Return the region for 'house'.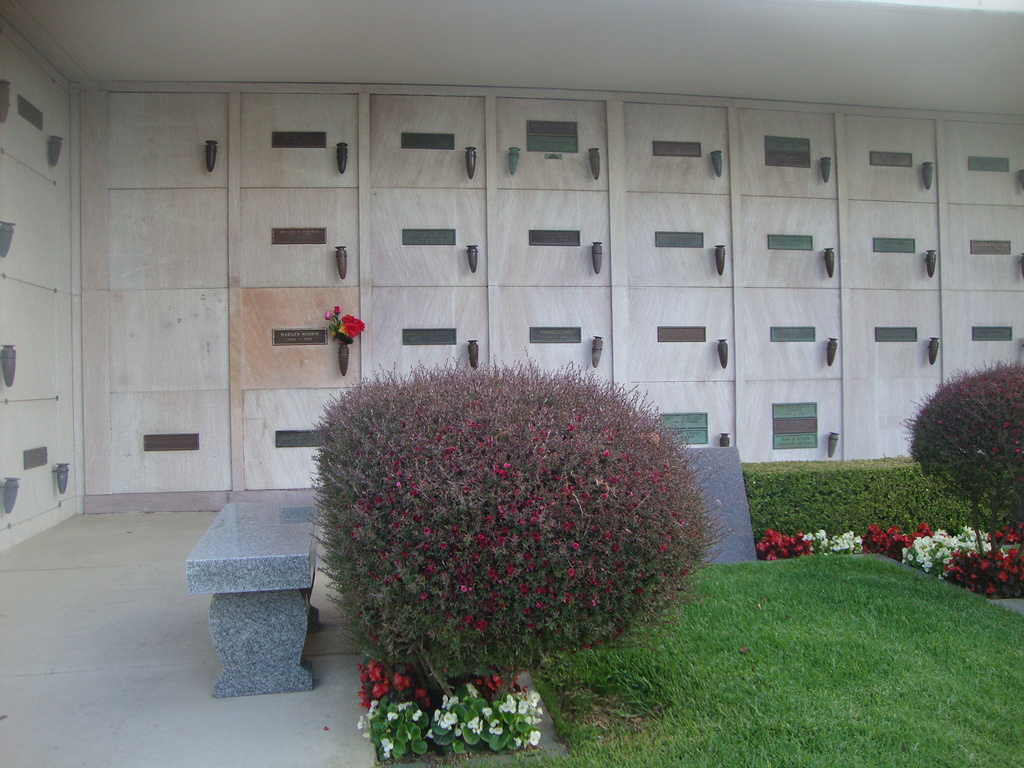
0, 0, 1023, 767.
